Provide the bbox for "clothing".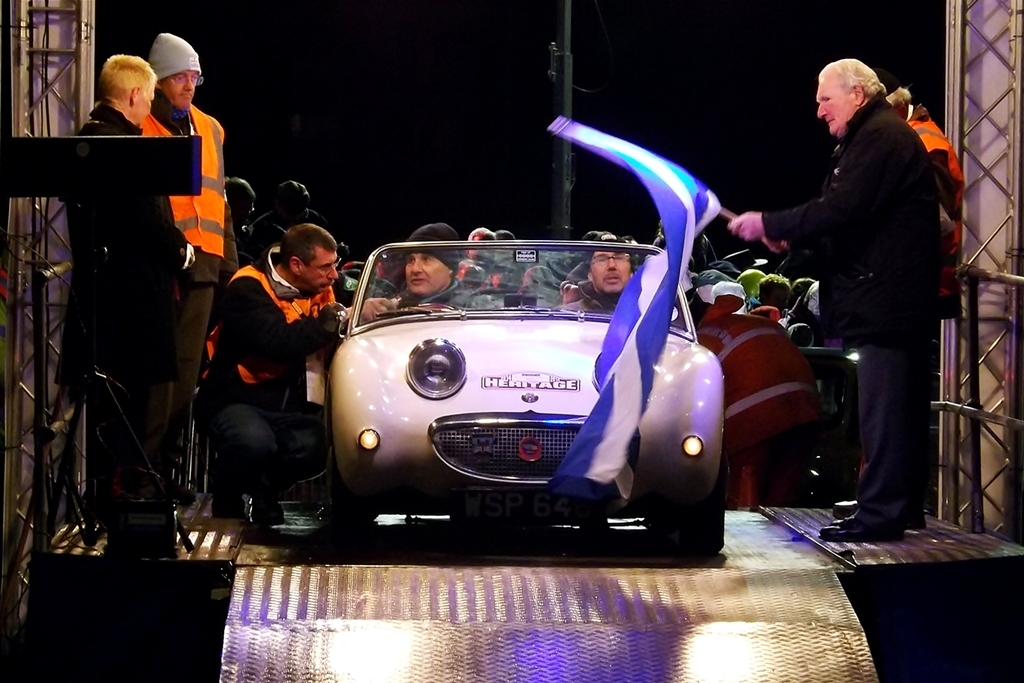
695 308 833 499.
